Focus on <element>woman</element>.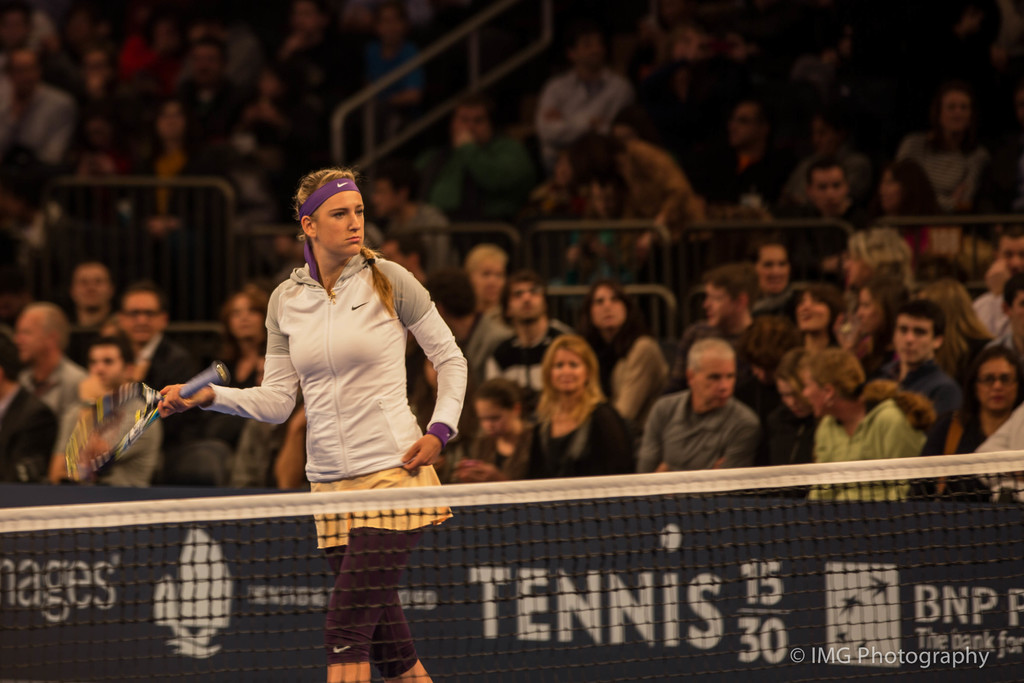
Focused at (left=525, top=325, right=641, bottom=472).
